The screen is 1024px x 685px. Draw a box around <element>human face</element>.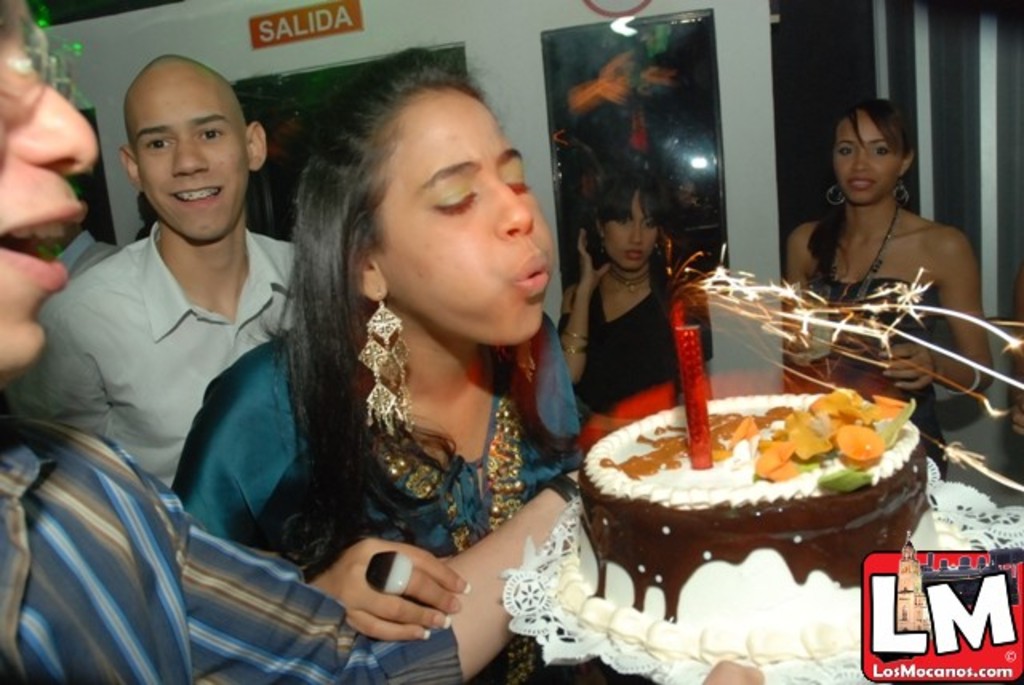
(139, 75, 248, 240).
